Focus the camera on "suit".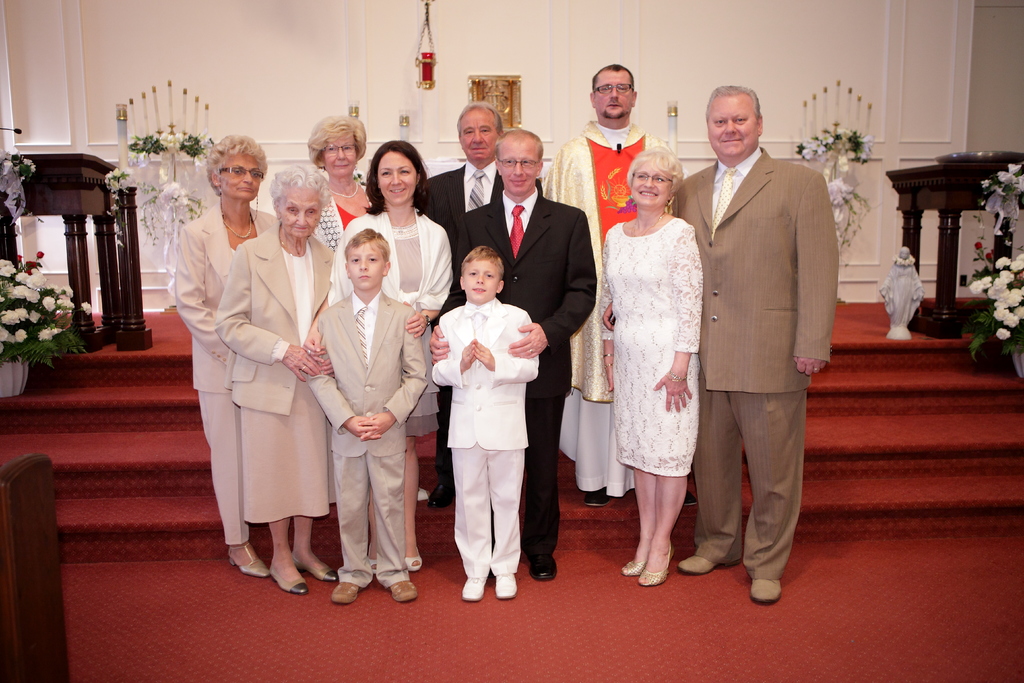
Focus region: 214 218 335 517.
